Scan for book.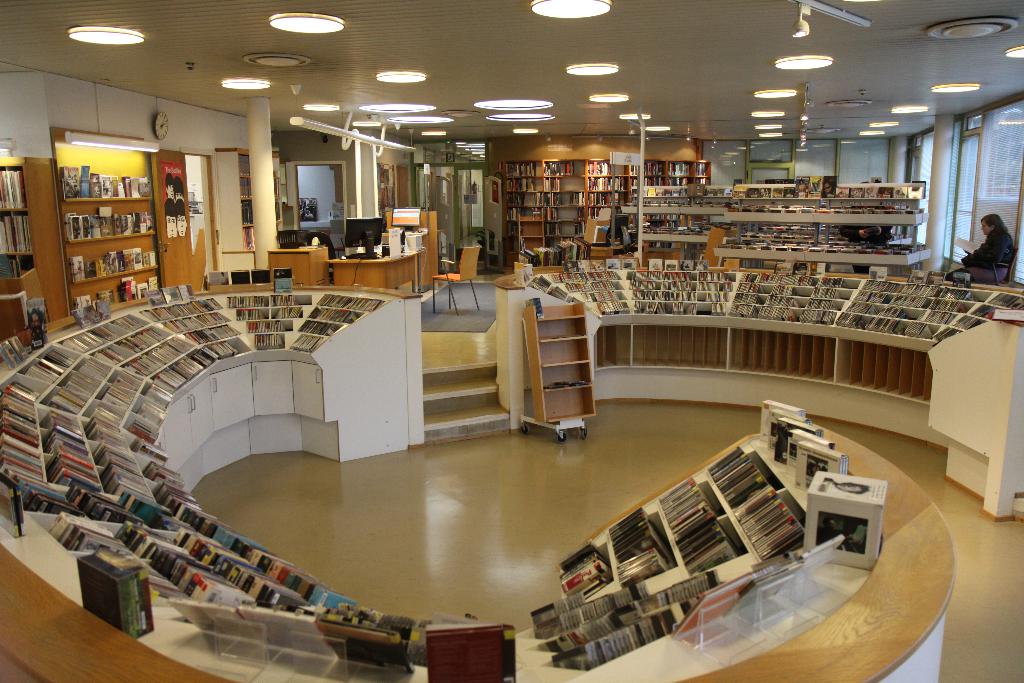
Scan result: {"x1": 428, "y1": 623, "x2": 504, "y2": 682}.
